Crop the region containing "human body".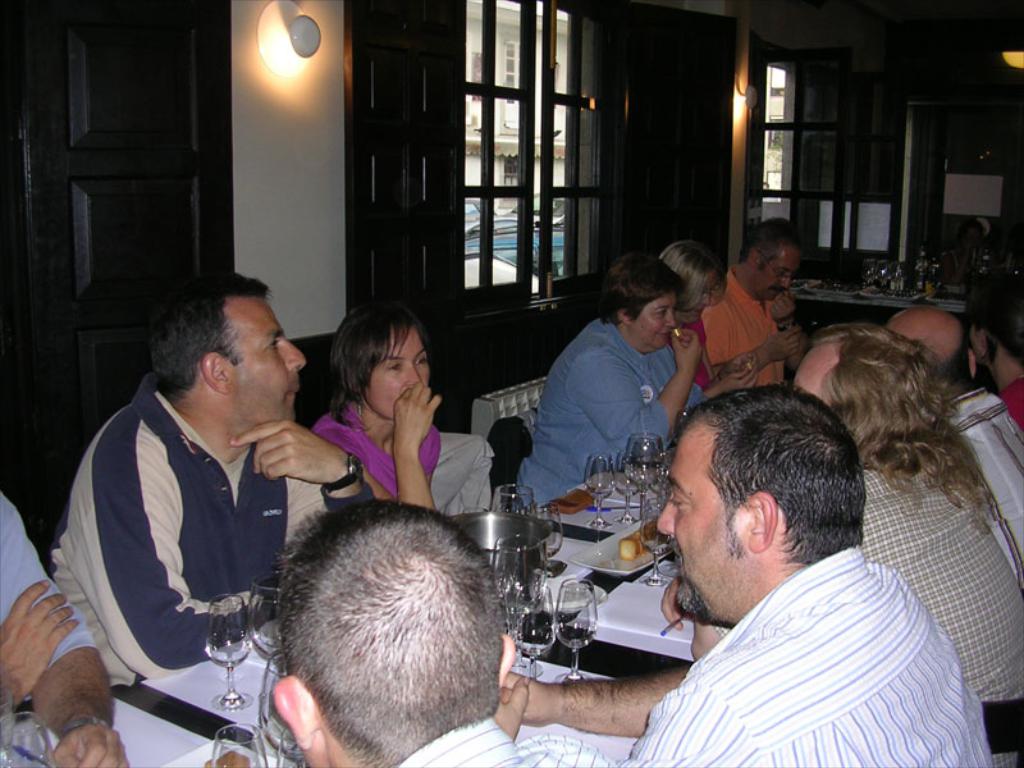
Crop region: 273:498:623:767.
